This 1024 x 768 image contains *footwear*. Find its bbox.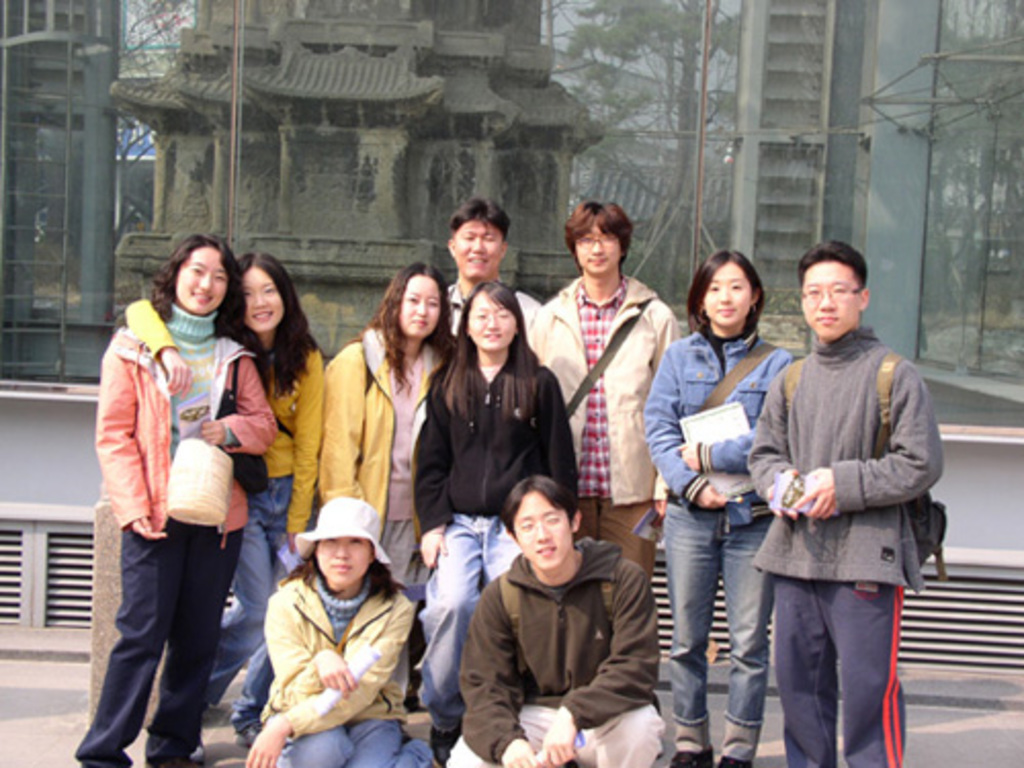
[666,741,715,766].
